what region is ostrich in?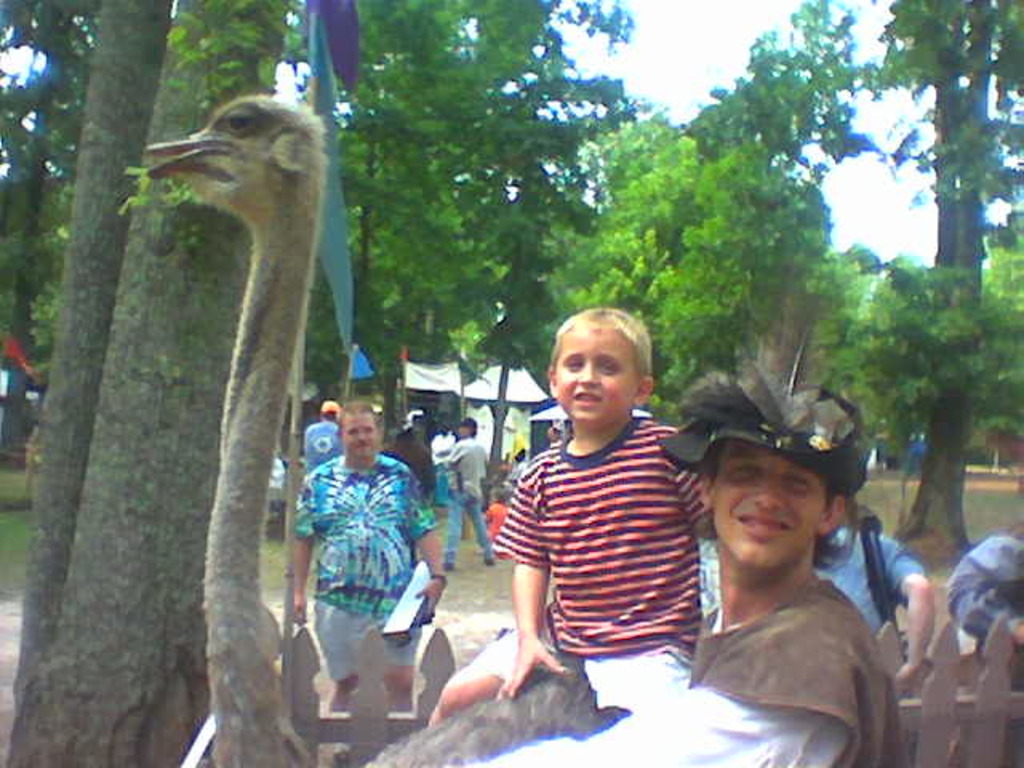
(x1=125, y1=96, x2=627, y2=766).
